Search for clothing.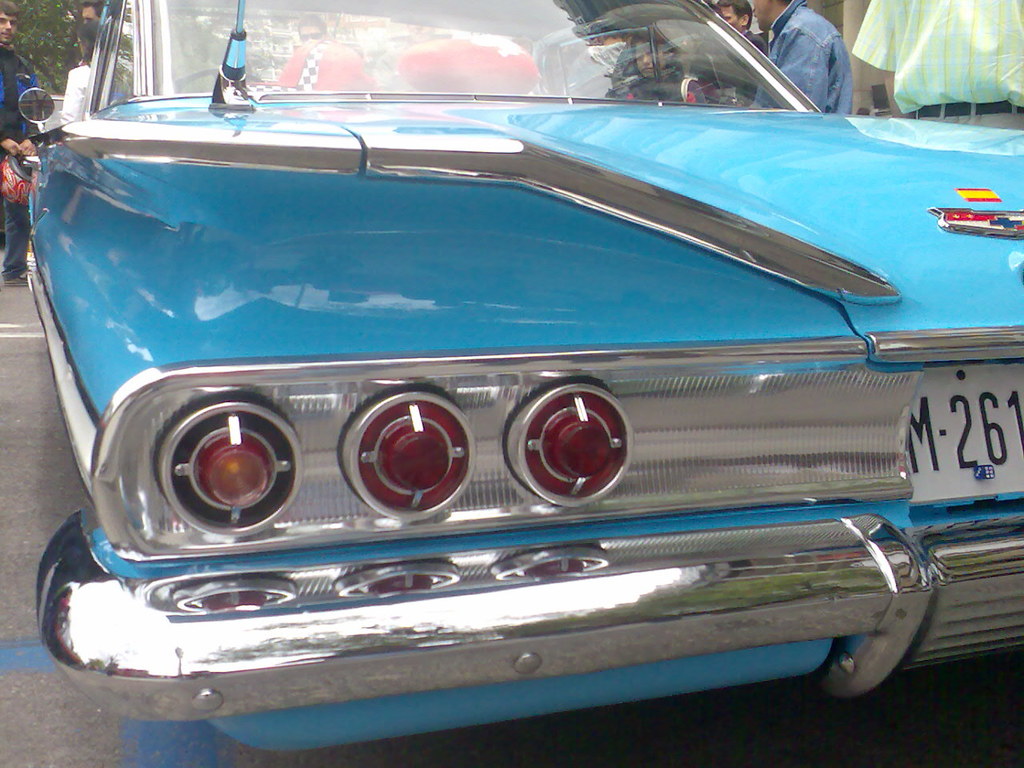
Found at [53, 66, 91, 128].
